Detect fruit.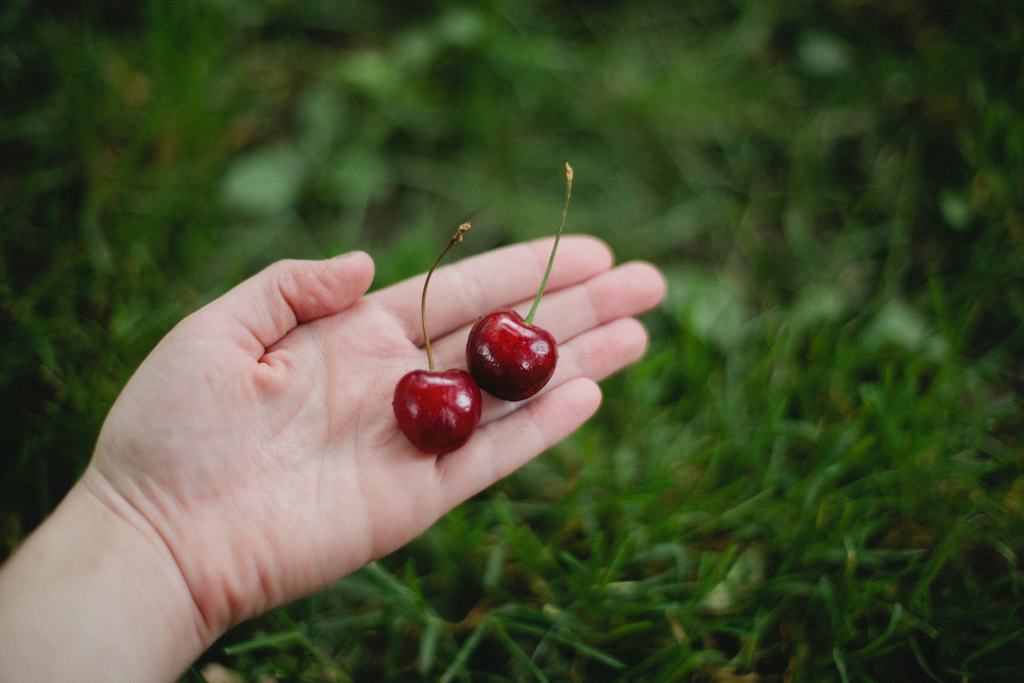
Detected at 461, 308, 560, 402.
